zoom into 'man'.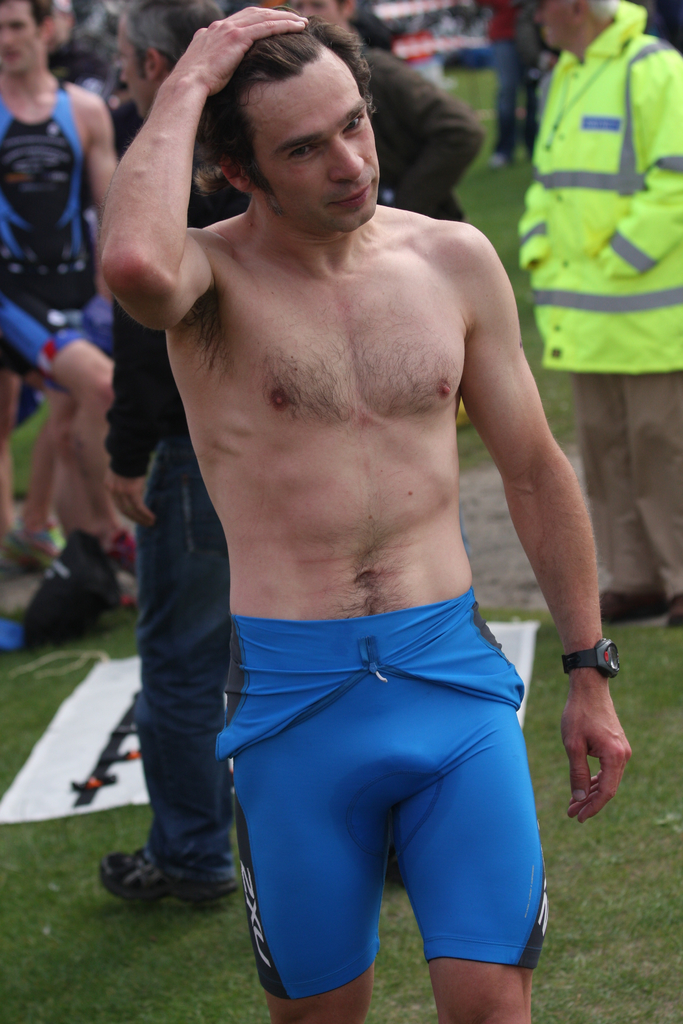
Zoom target: left=95, top=4, right=636, bottom=1023.
